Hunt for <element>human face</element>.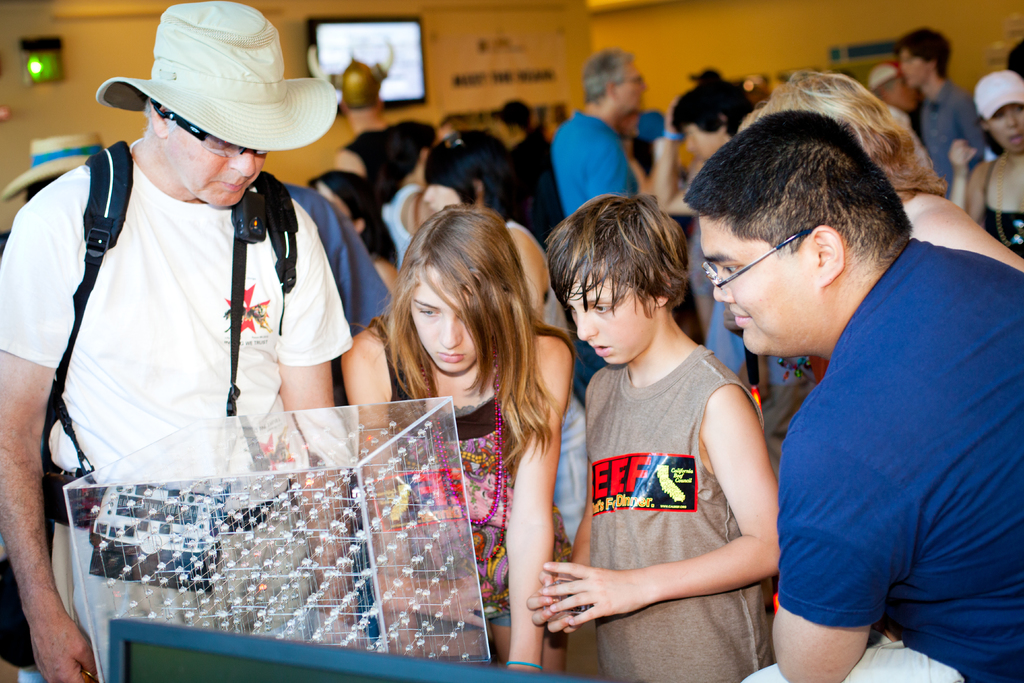
Hunted down at left=412, top=266, right=477, bottom=372.
